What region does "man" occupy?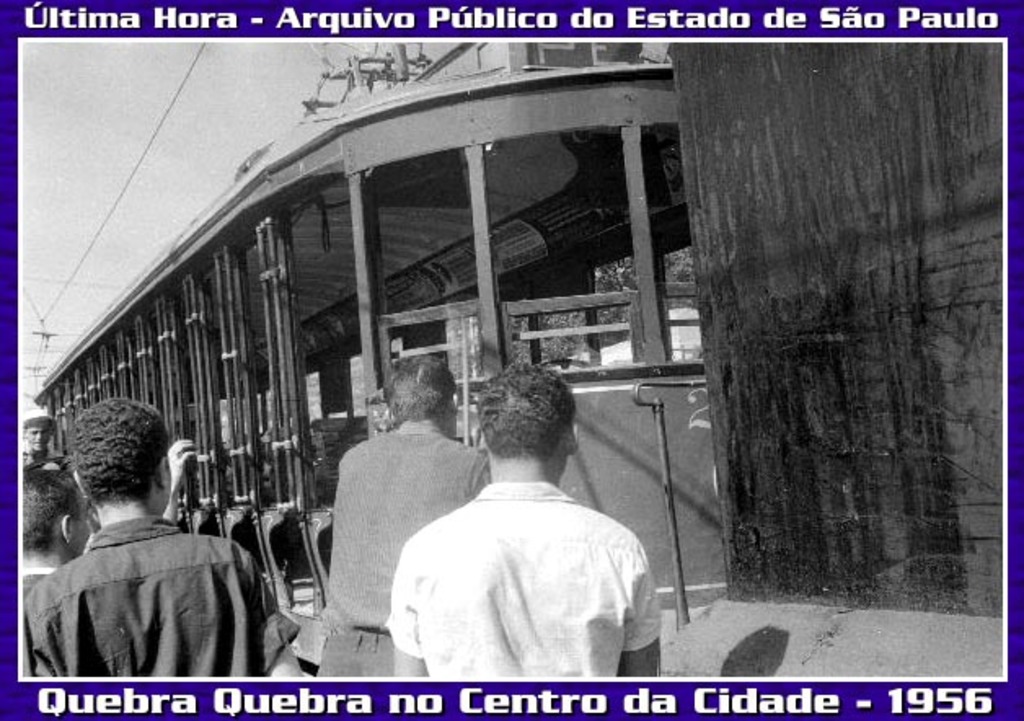
bbox=[24, 398, 294, 675].
